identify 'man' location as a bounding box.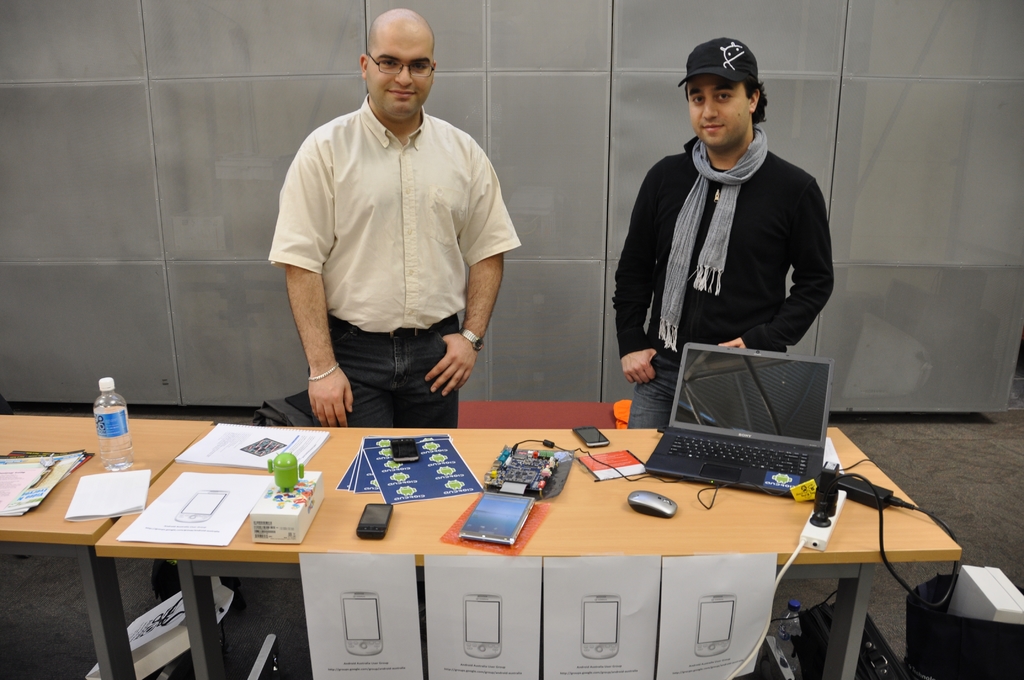
611,42,835,432.
